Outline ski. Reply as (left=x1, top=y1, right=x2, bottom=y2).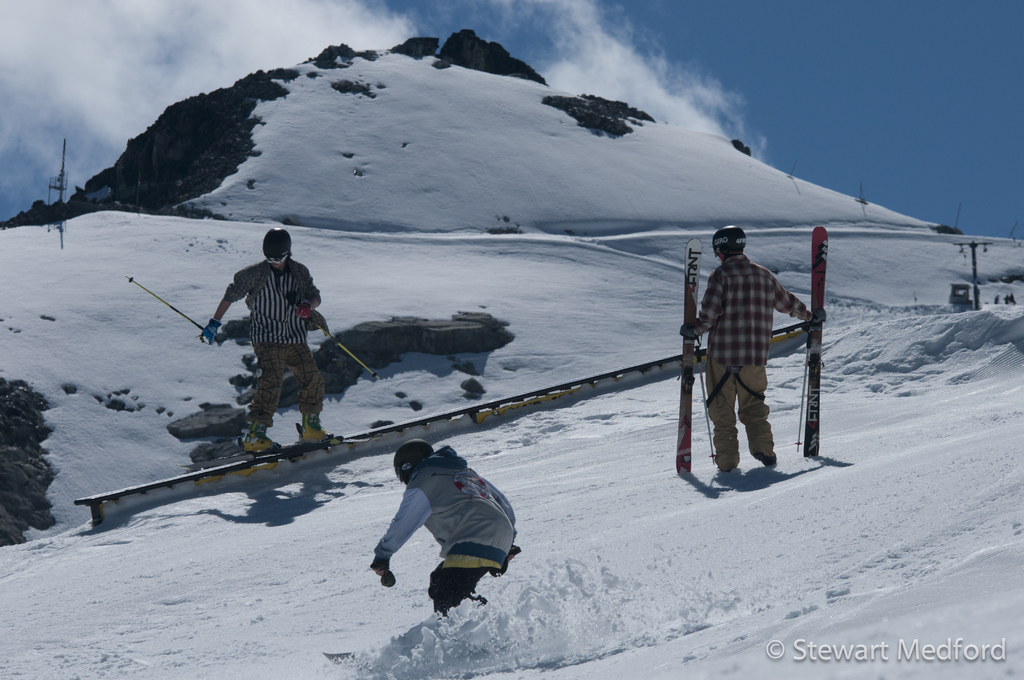
(left=275, top=430, right=397, bottom=449).
